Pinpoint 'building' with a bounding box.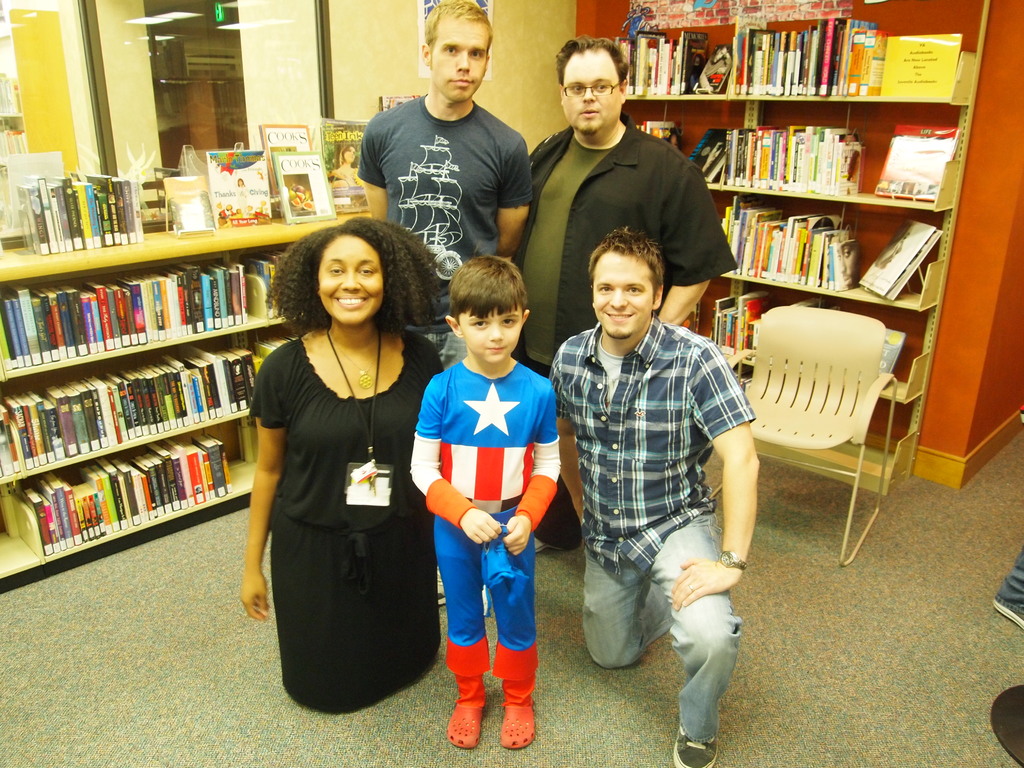
(0, 0, 1023, 767).
